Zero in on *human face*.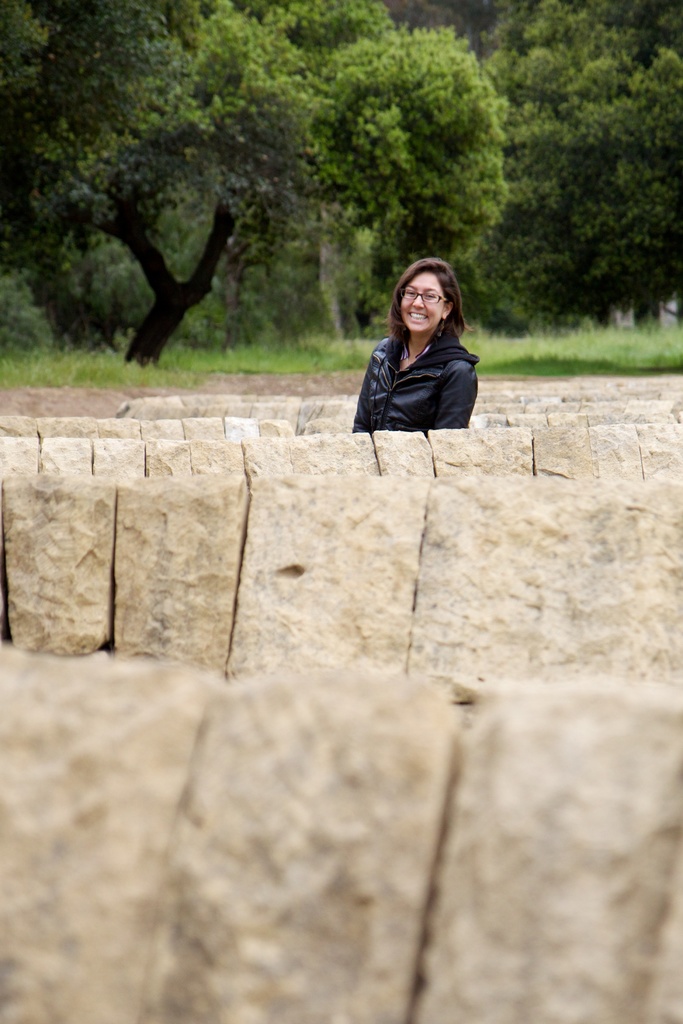
Zeroed in: 404, 273, 452, 327.
